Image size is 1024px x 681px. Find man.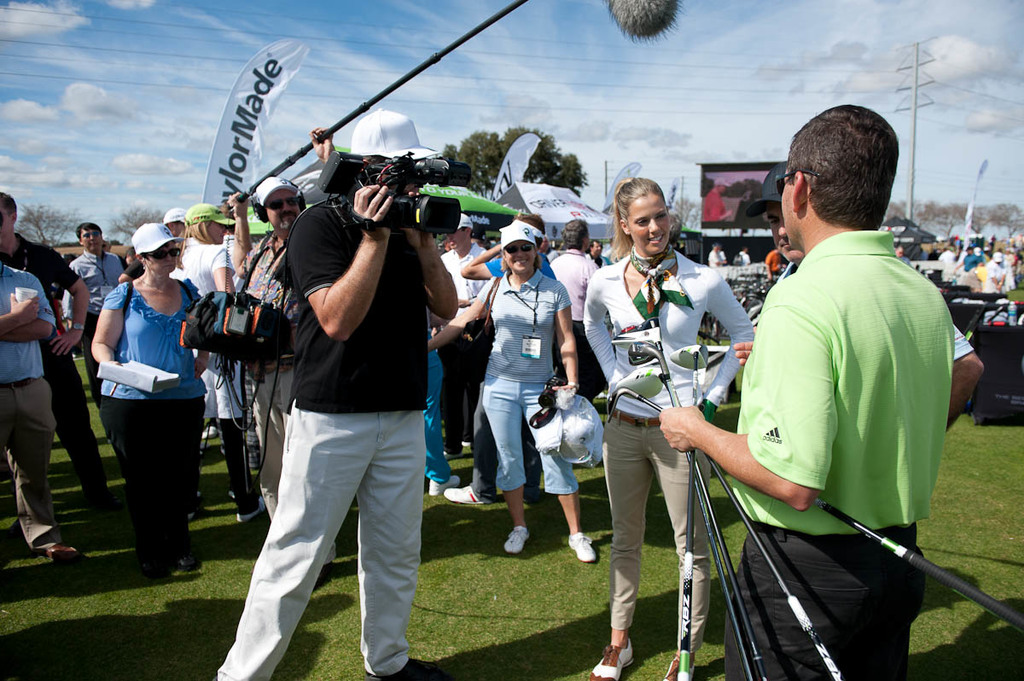
{"x1": 0, "y1": 212, "x2": 85, "y2": 562}.
